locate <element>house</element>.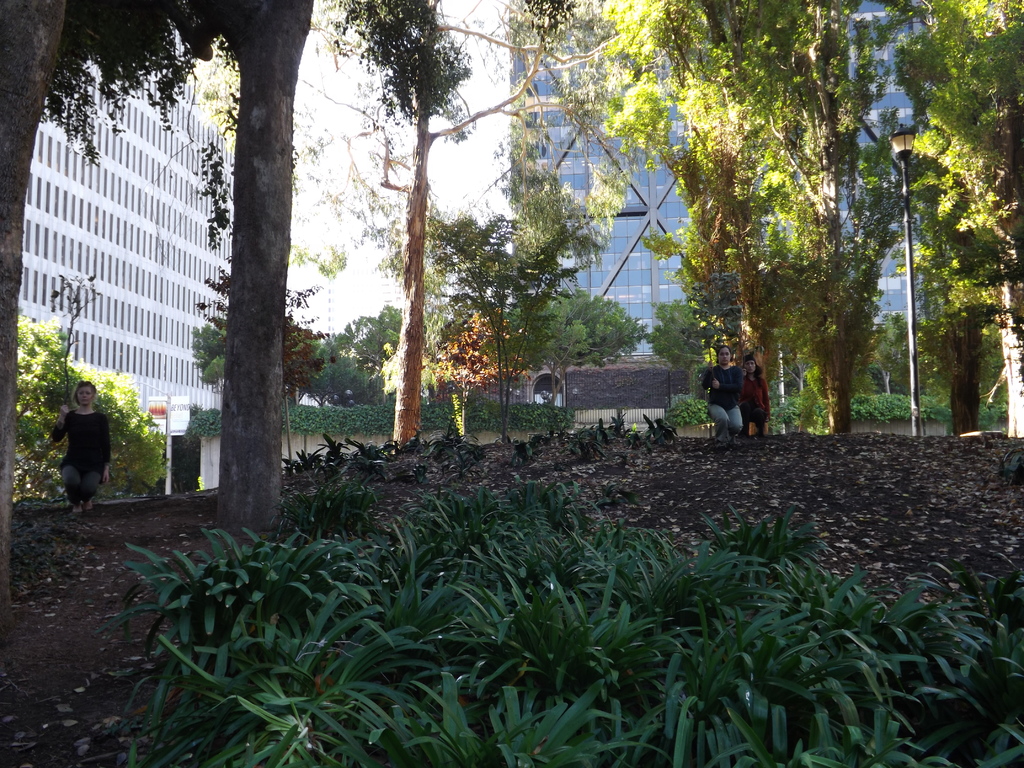
Bounding box: <box>818,0,995,365</box>.
